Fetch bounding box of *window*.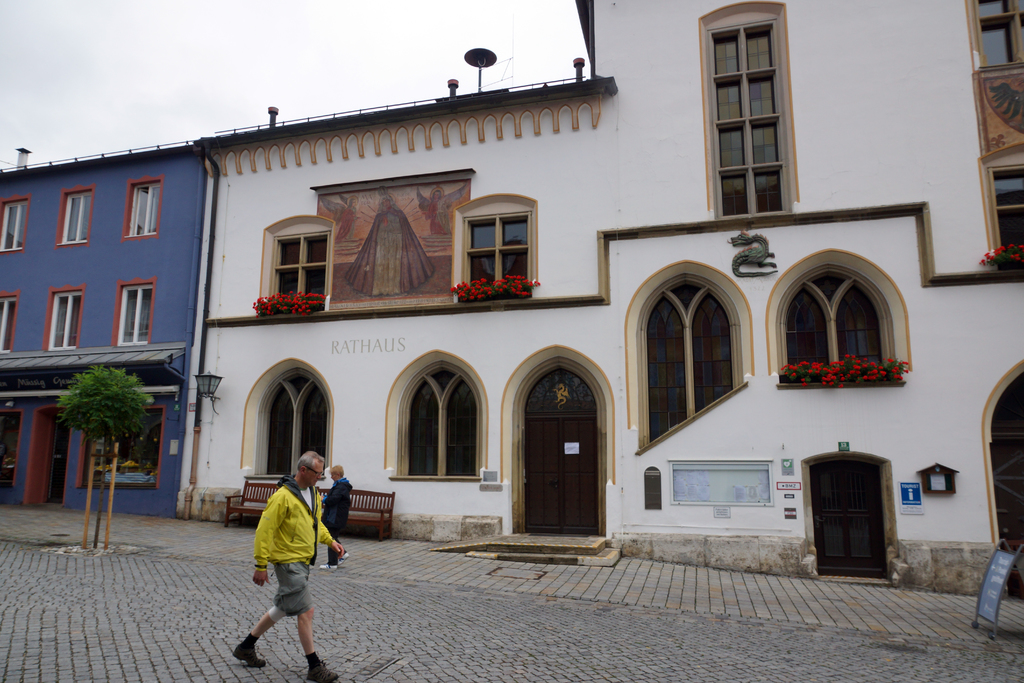
Bbox: crop(698, 14, 813, 221).
